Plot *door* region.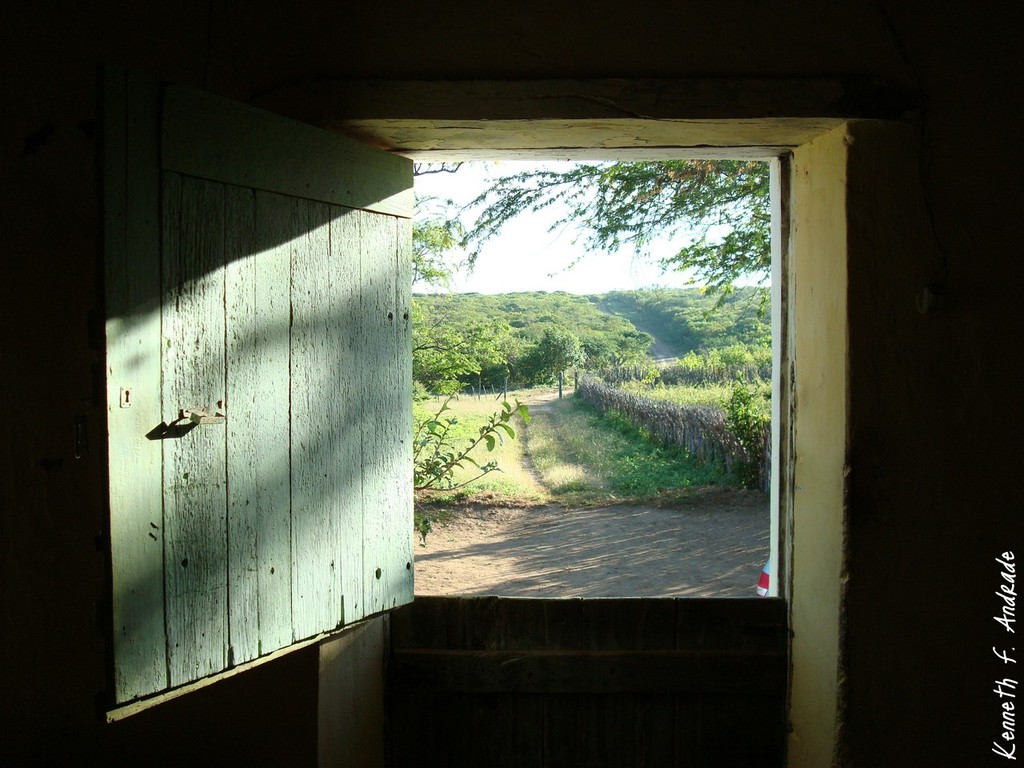
Plotted at {"x1": 90, "y1": 90, "x2": 423, "y2": 703}.
